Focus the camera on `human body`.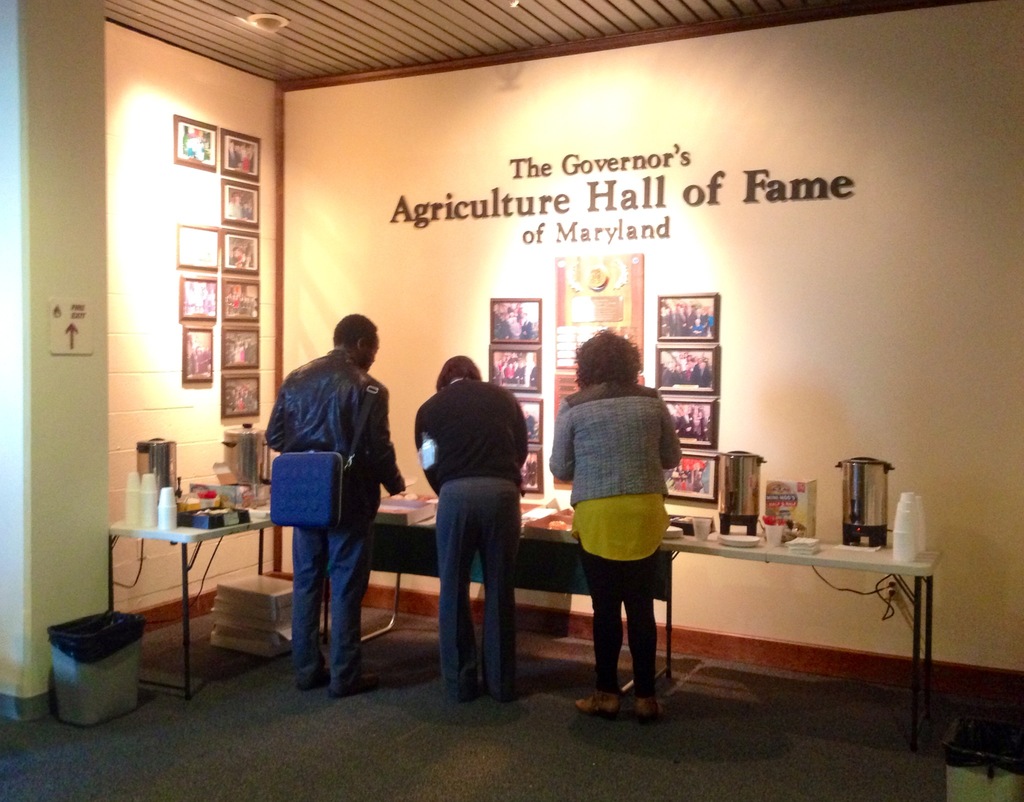
Focus region: crop(415, 354, 529, 700).
